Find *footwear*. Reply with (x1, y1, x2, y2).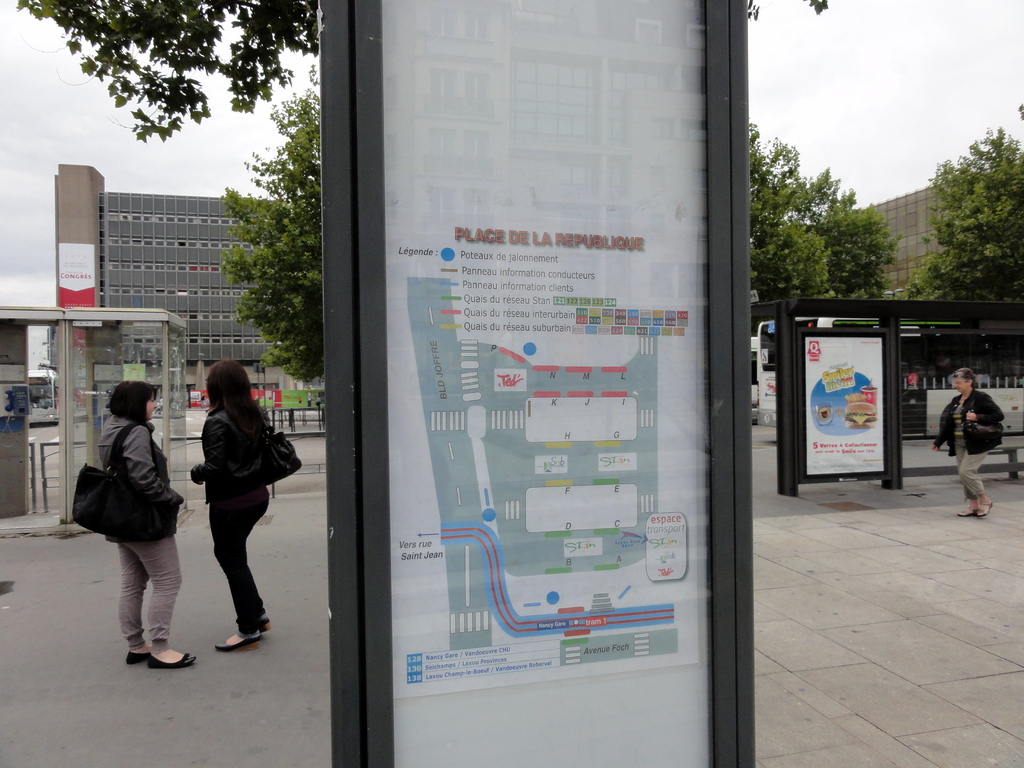
(148, 646, 198, 671).
